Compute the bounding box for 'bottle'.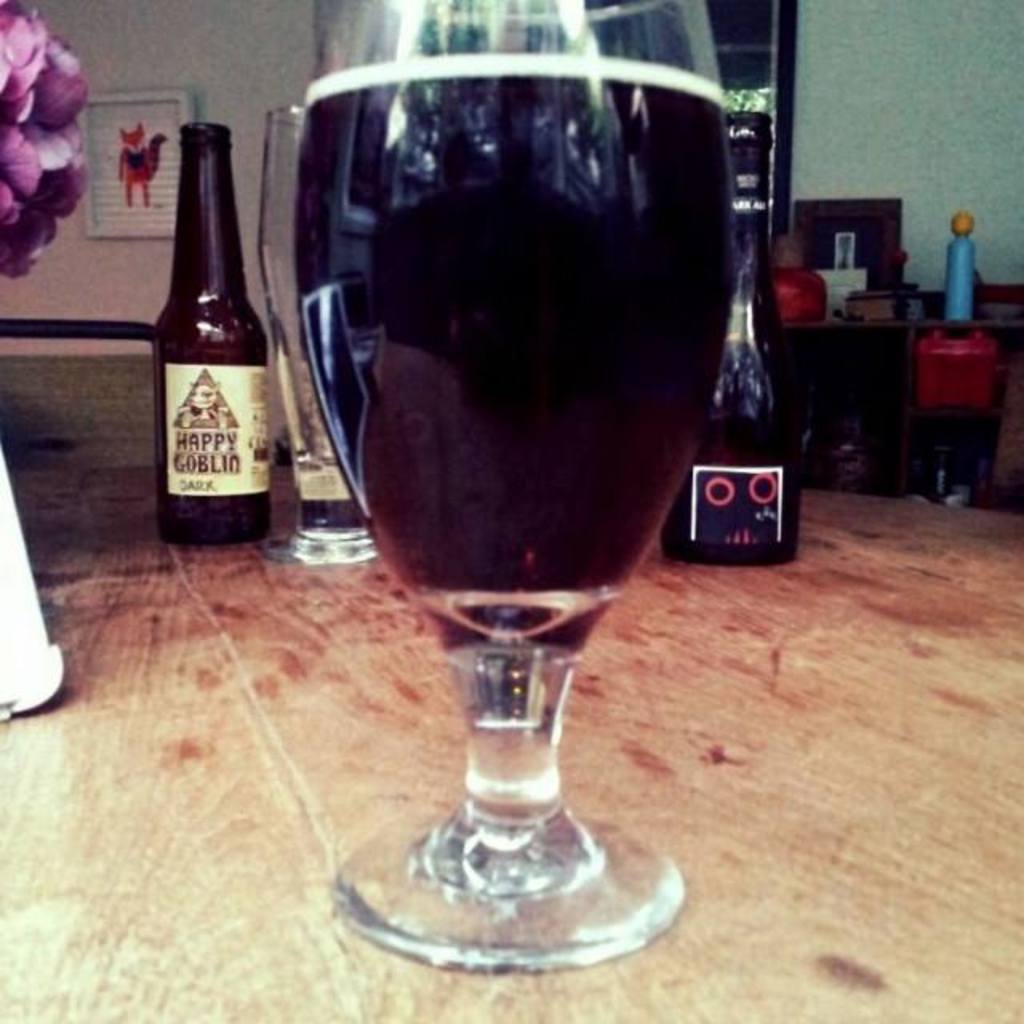
bbox(656, 205, 811, 563).
